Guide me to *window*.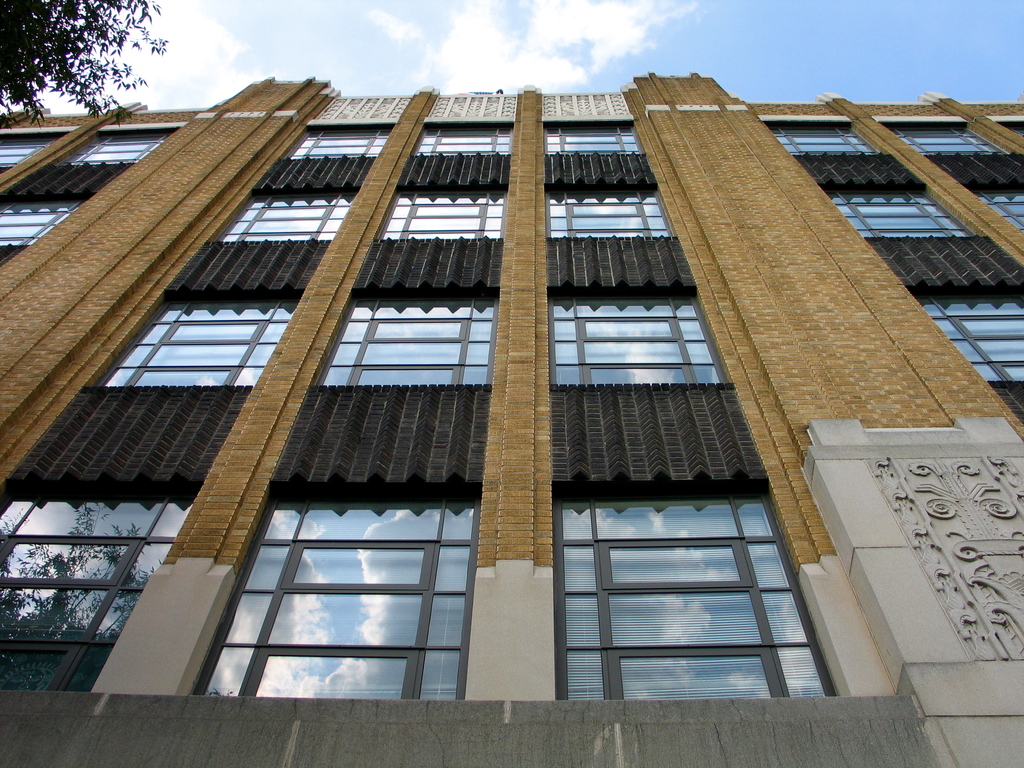
Guidance: crop(417, 122, 511, 154).
